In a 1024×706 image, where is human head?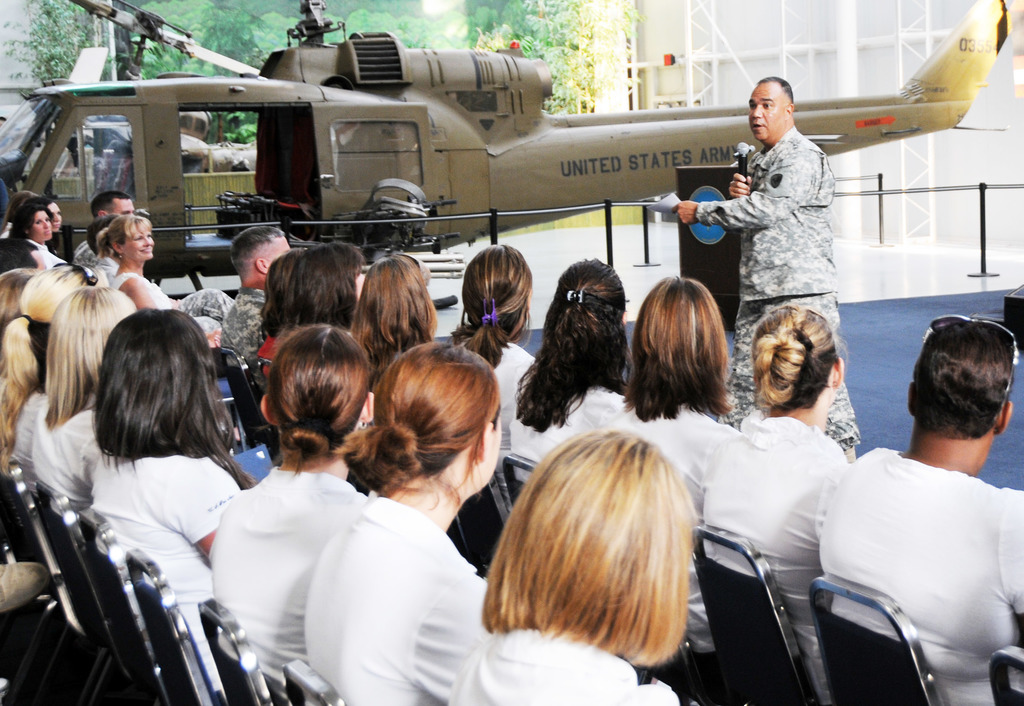
left=19, top=263, right=106, bottom=330.
